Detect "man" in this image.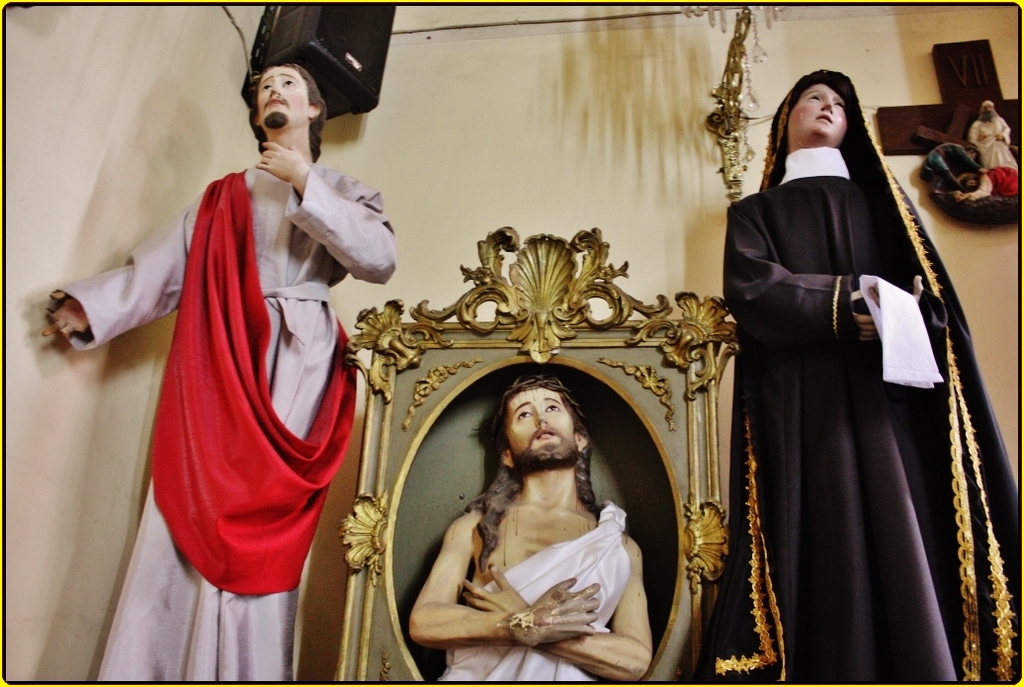
Detection: x1=412, y1=373, x2=645, y2=686.
